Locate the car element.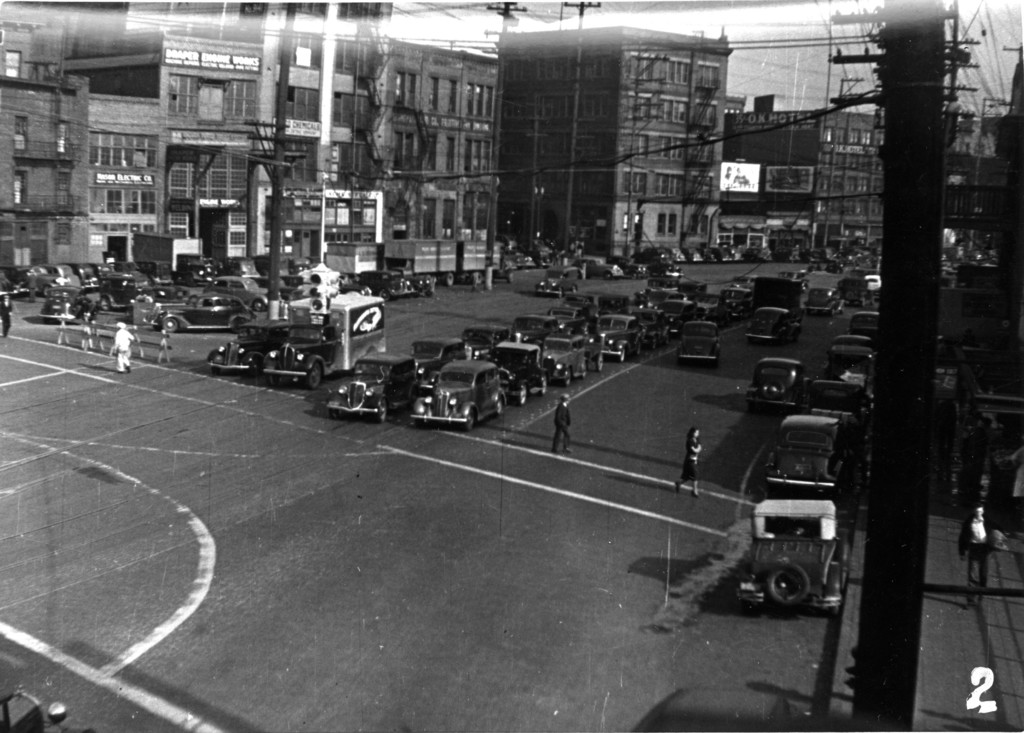
Element bbox: [left=413, top=365, right=511, bottom=436].
